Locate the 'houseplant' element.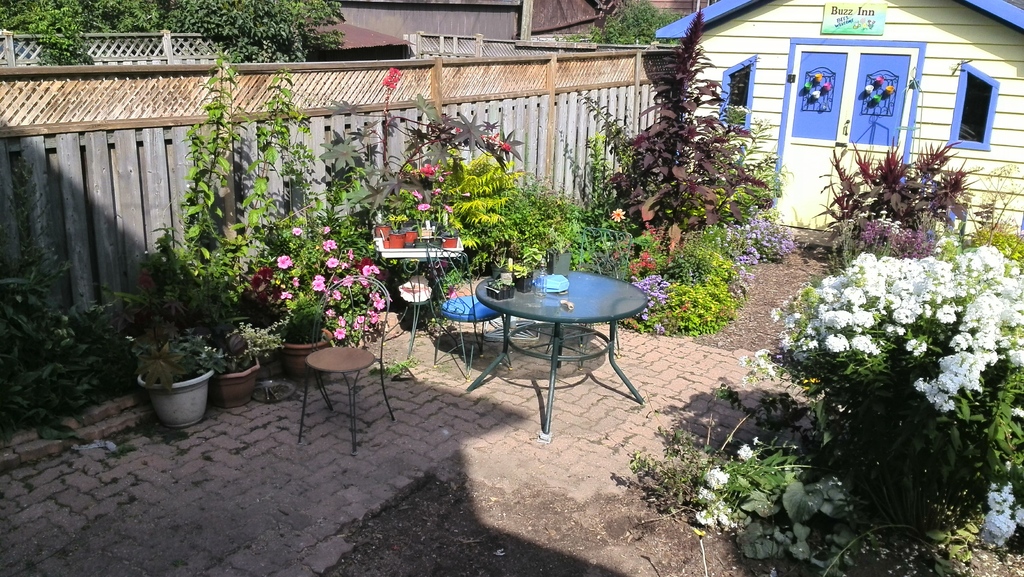
Element bbox: (270,213,387,382).
